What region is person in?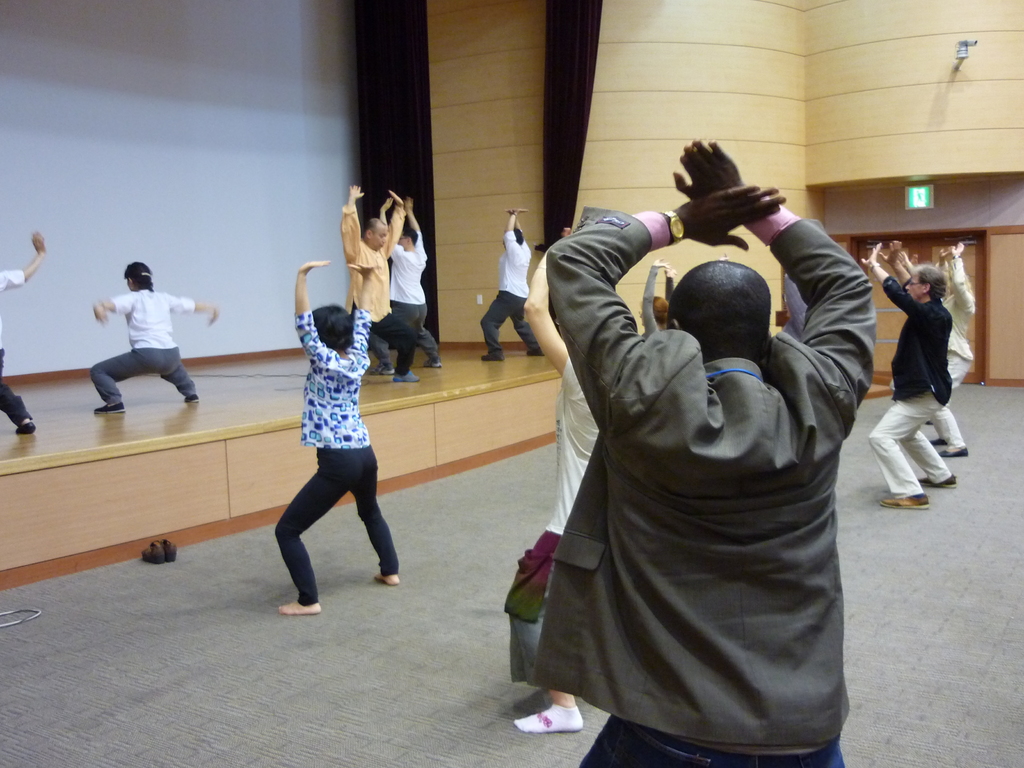
crop(533, 140, 881, 767).
